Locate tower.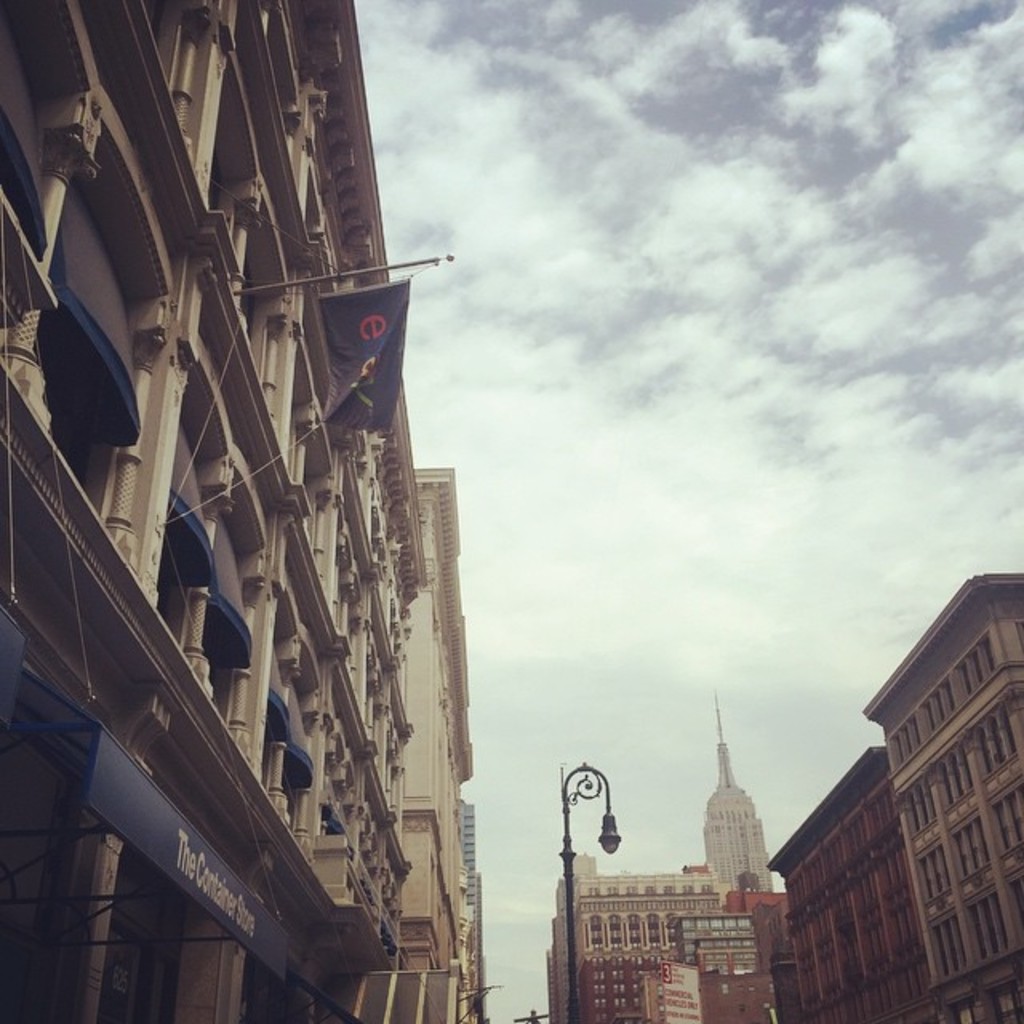
Bounding box: locate(706, 693, 771, 891).
